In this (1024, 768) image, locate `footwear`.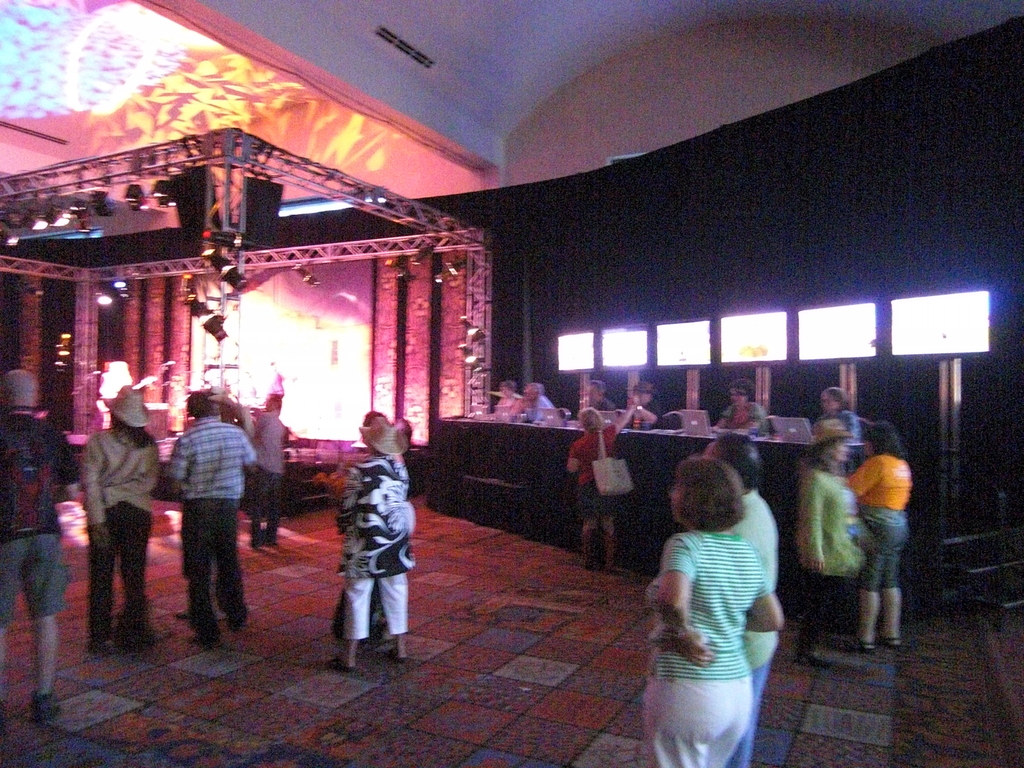
Bounding box: 263,527,278,548.
